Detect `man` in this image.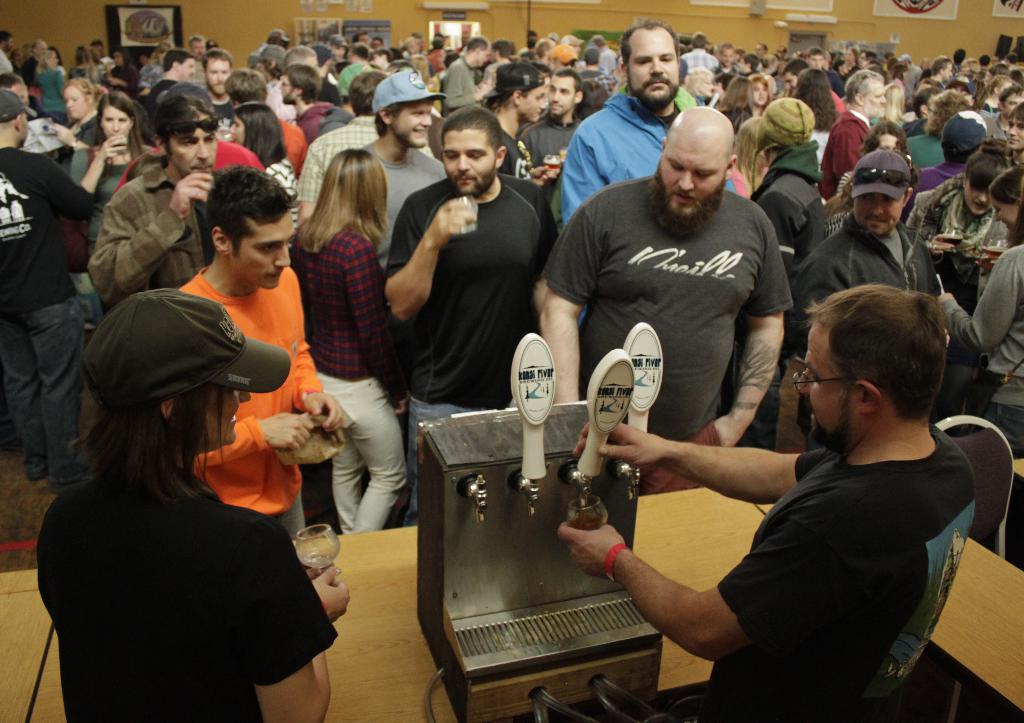
Detection: <box>272,65,346,143</box>.
